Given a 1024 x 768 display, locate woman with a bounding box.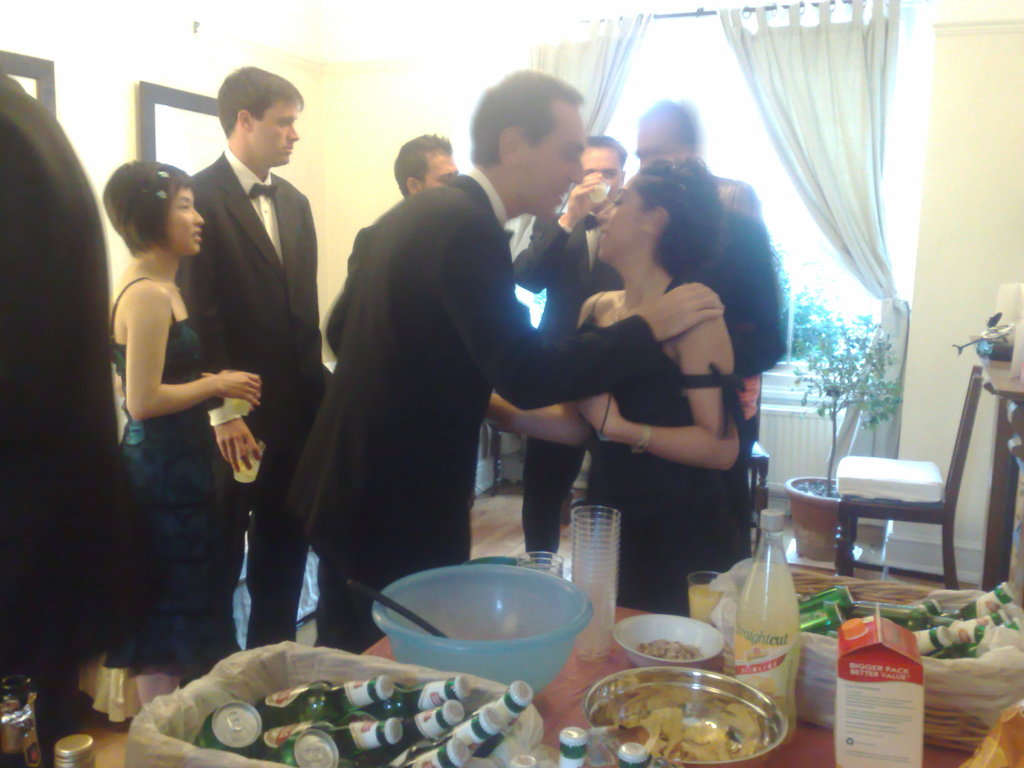
Located: <bbox>475, 152, 753, 621</bbox>.
